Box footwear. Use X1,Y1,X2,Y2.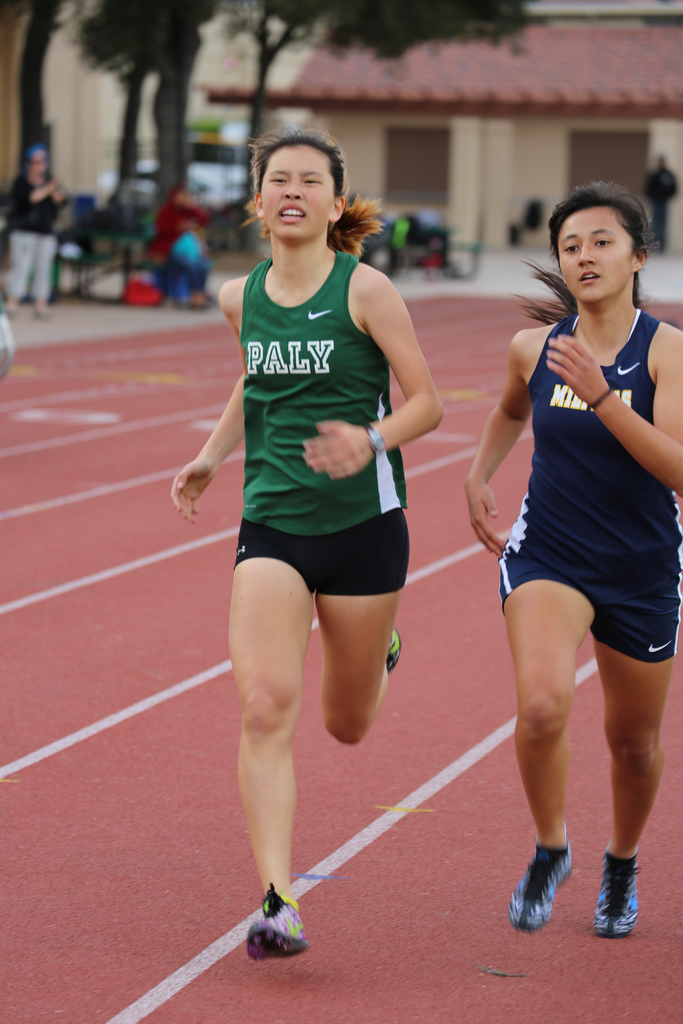
242,900,316,964.
